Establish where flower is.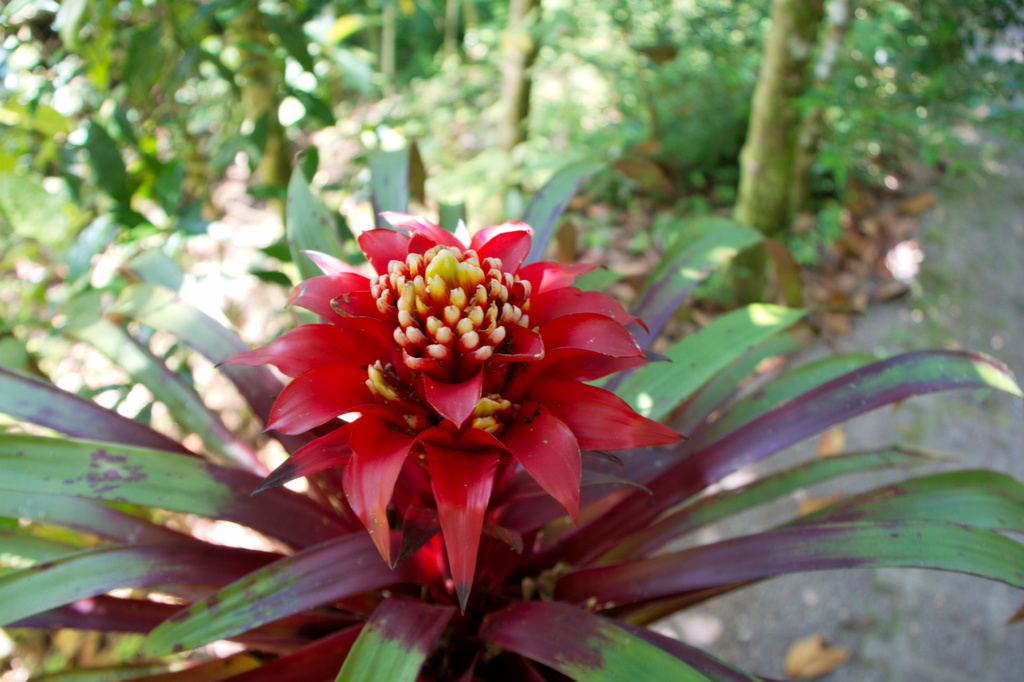
Established at bbox=[214, 206, 681, 608].
